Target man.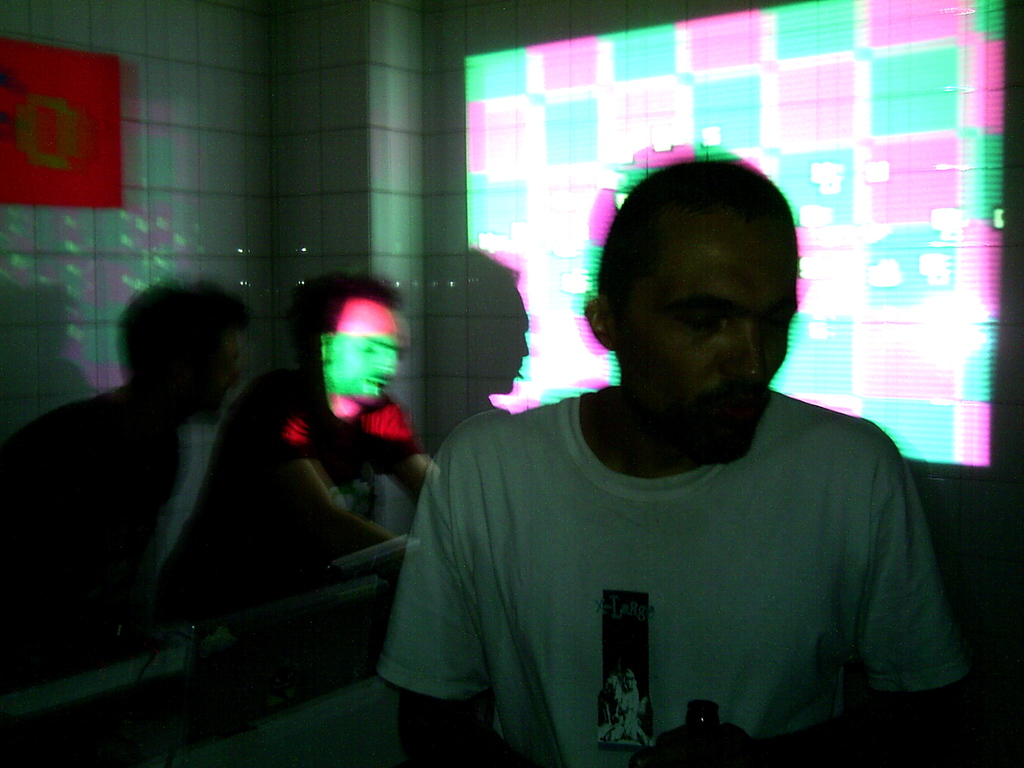
Target region: l=0, t=285, r=252, b=696.
